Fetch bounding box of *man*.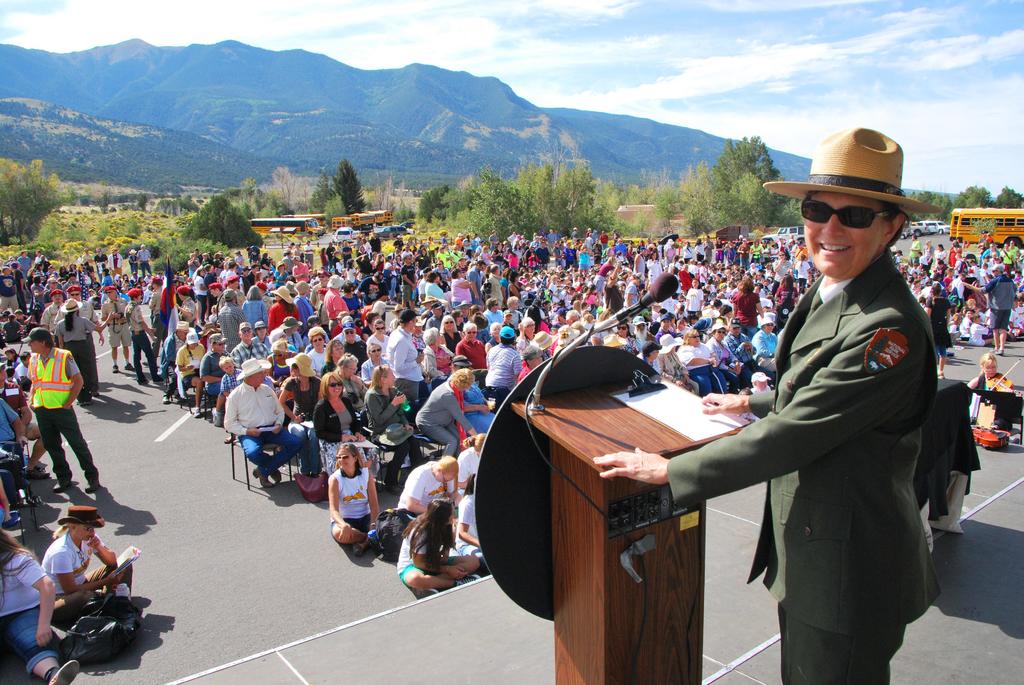
Bbox: (left=56, top=287, right=102, bottom=397).
